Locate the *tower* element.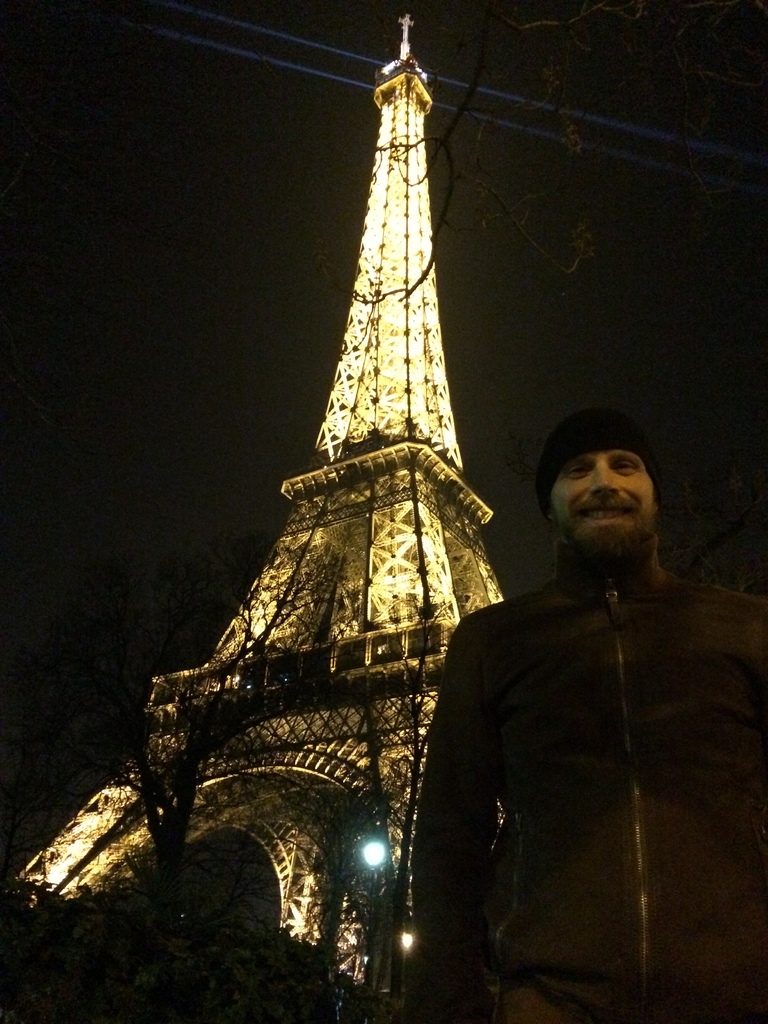
Element bbox: x1=0 y1=8 x2=515 y2=1023.
